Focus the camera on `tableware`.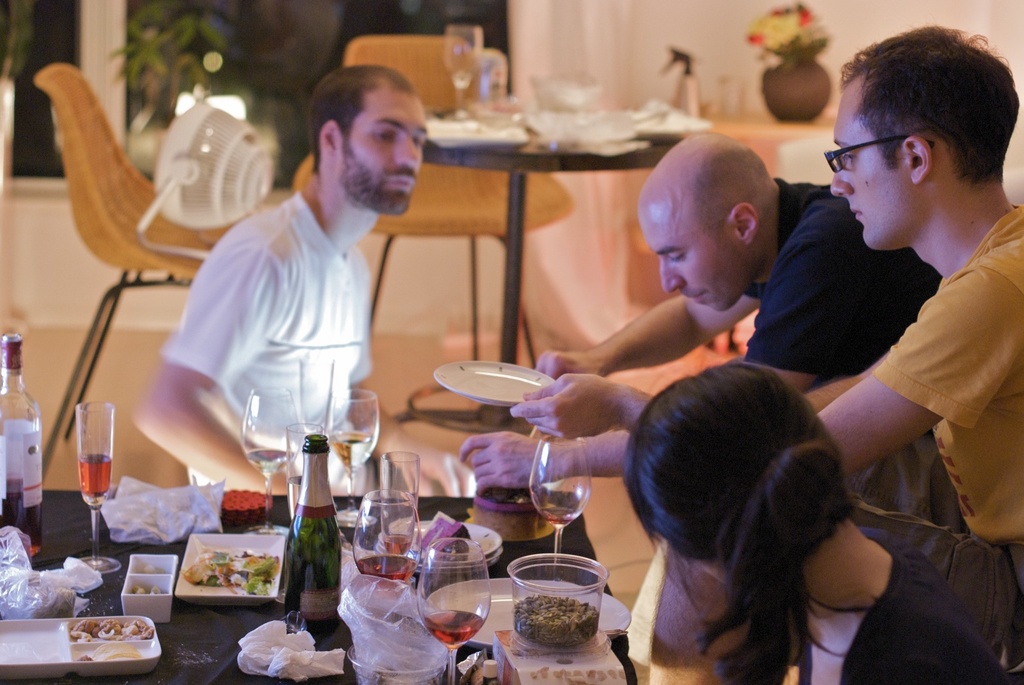
Focus region: Rect(428, 574, 631, 651).
